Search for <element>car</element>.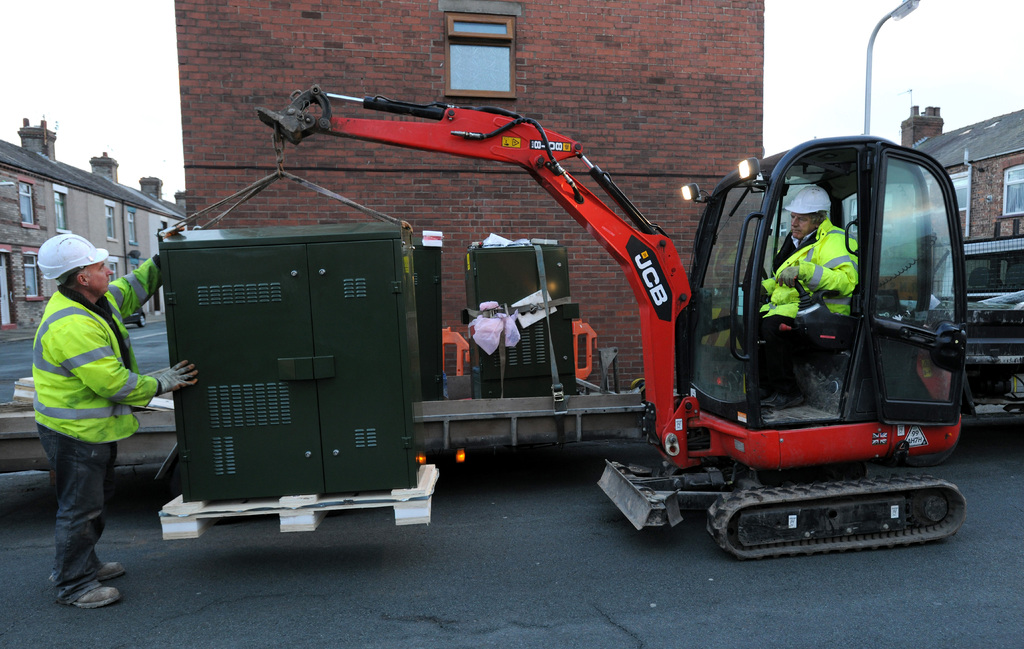
Found at <box>120,309,145,327</box>.
